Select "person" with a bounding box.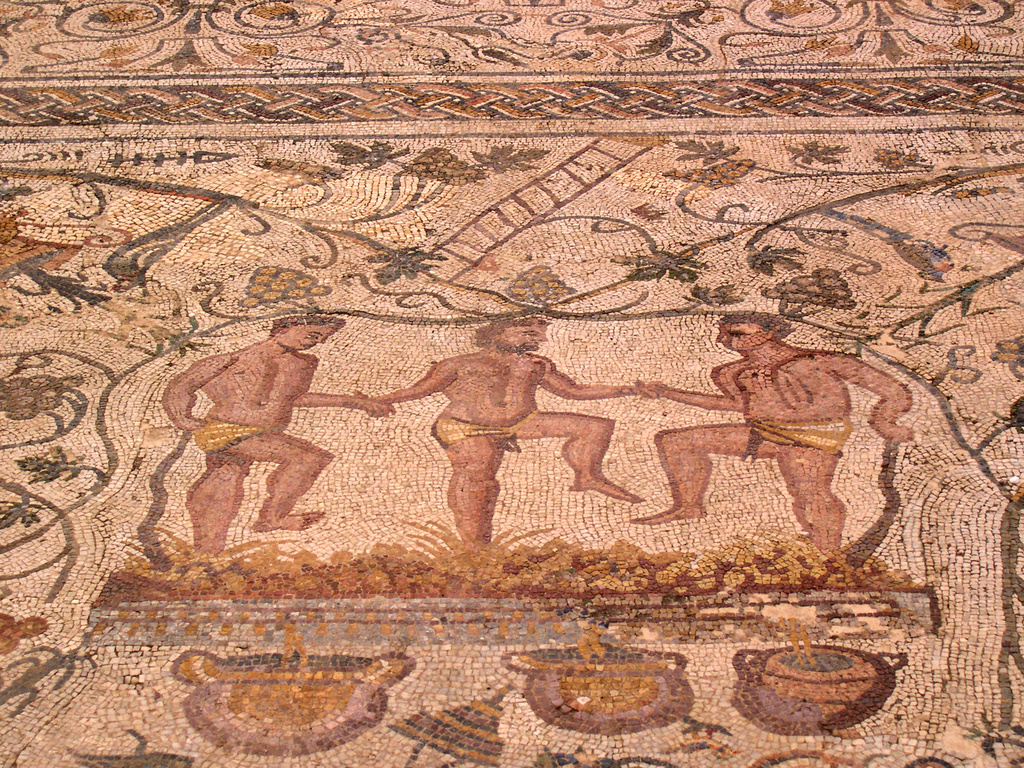
Rect(432, 304, 572, 567).
